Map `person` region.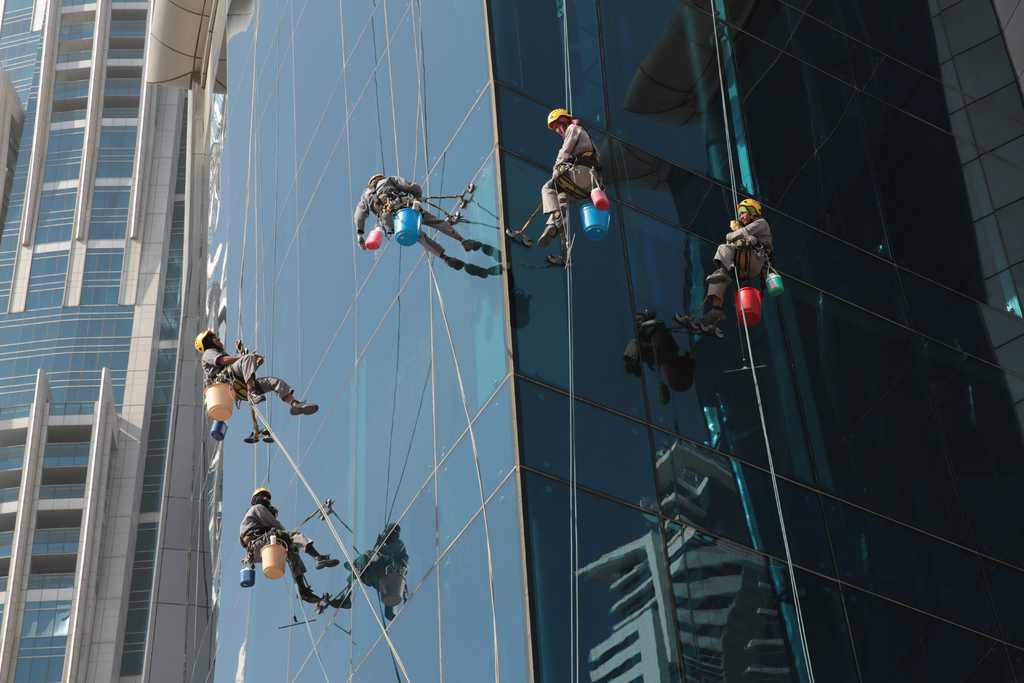
Mapped to bbox(532, 105, 601, 259).
